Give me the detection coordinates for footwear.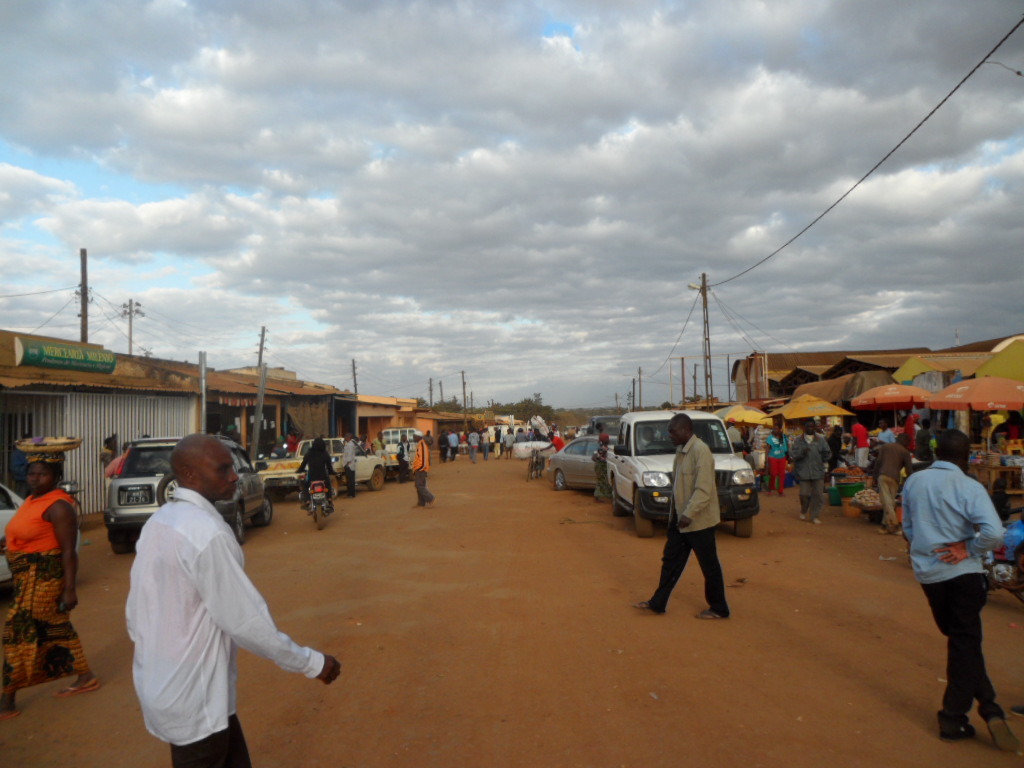
region(942, 720, 977, 744).
